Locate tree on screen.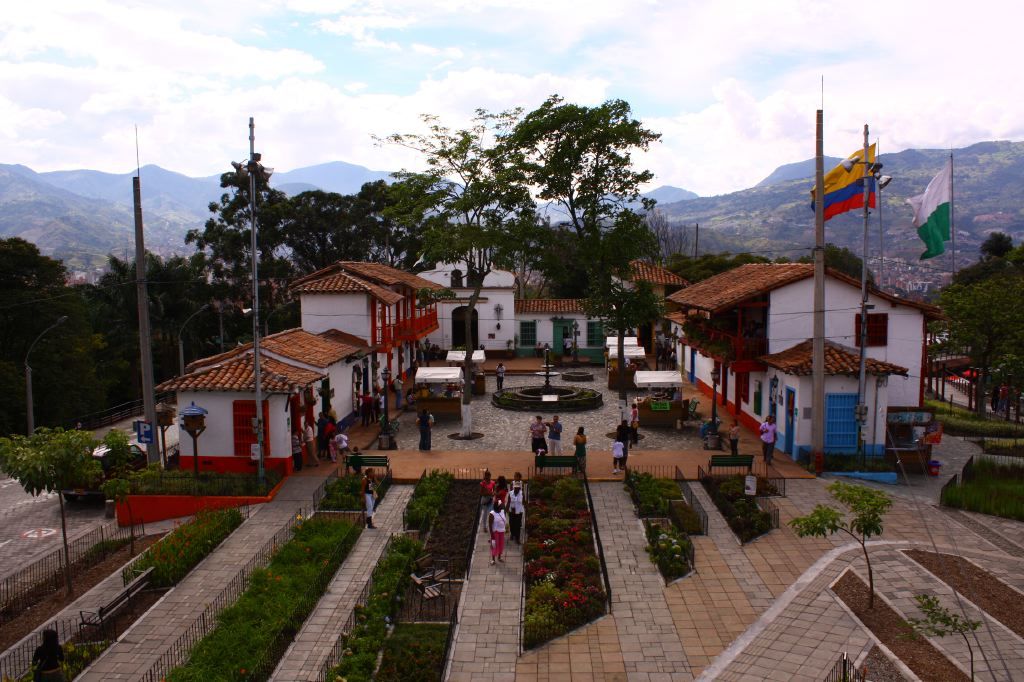
On screen at region(945, 217, 1023, 415).
